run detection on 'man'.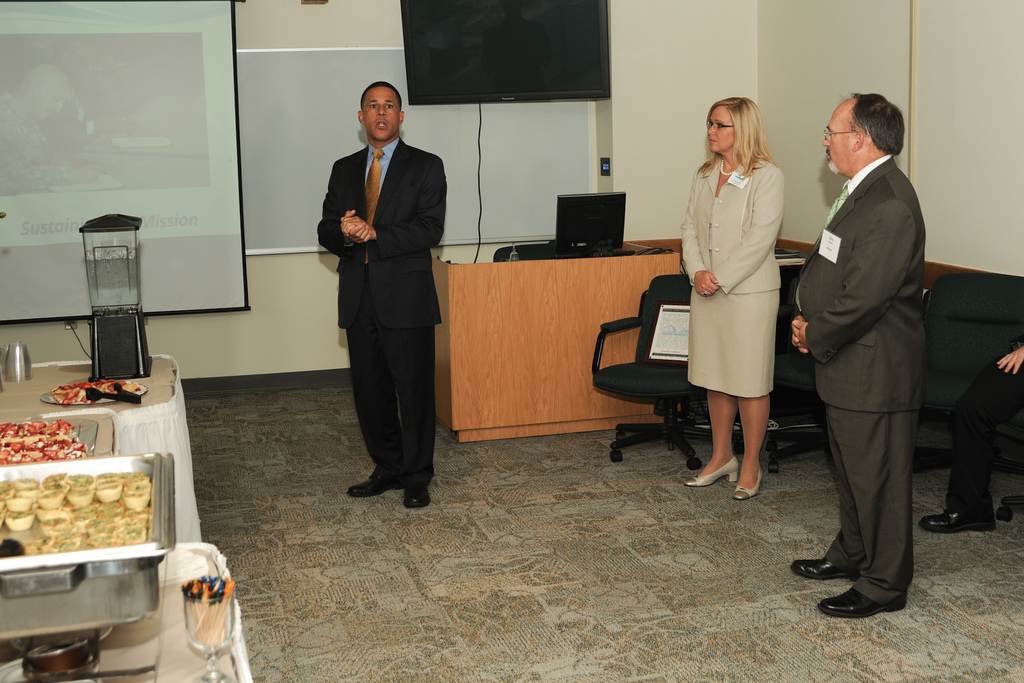
Result: 922/330/1023/534.
